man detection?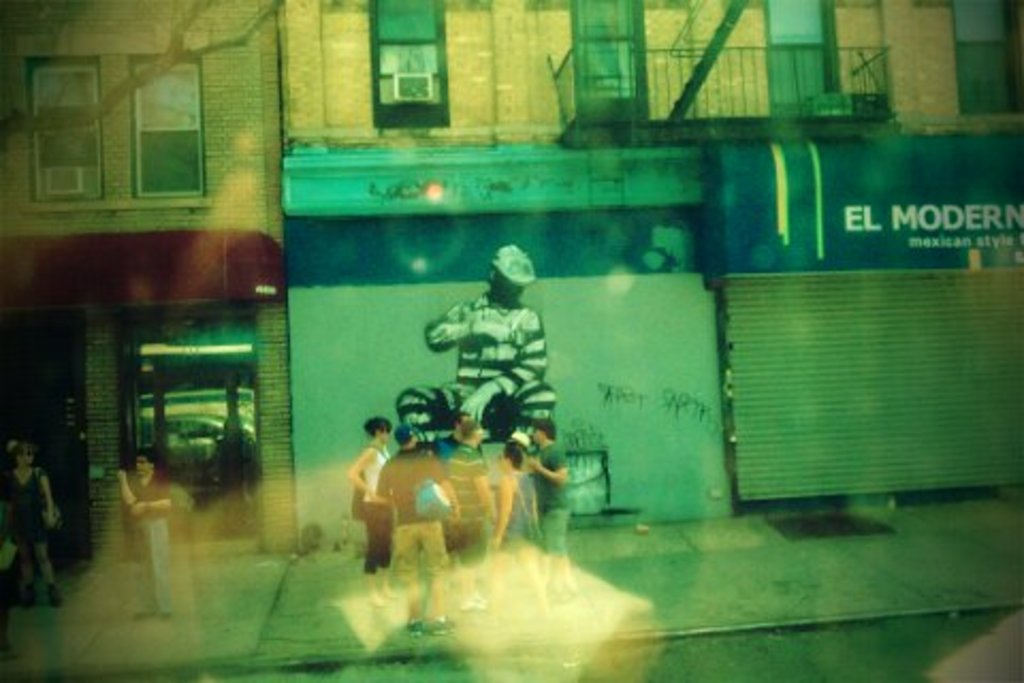
(left=433, top=414, right=497, bottom=585)
